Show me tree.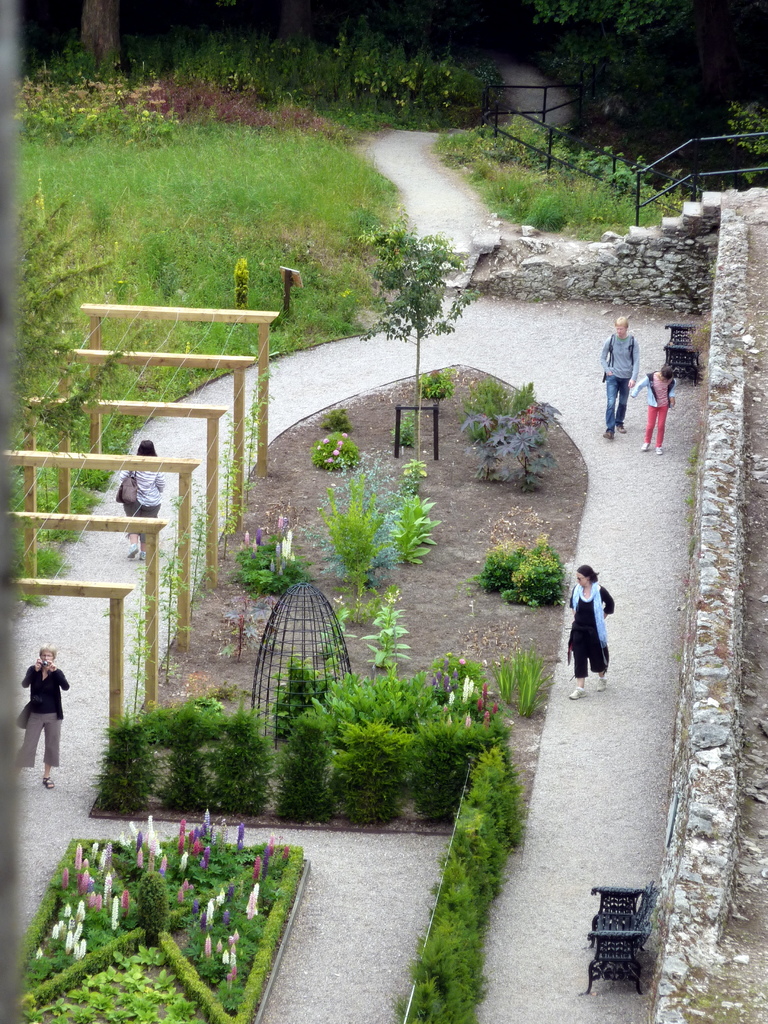
tree is here: (x1=388, y1=463, x2=442, y2=572).
